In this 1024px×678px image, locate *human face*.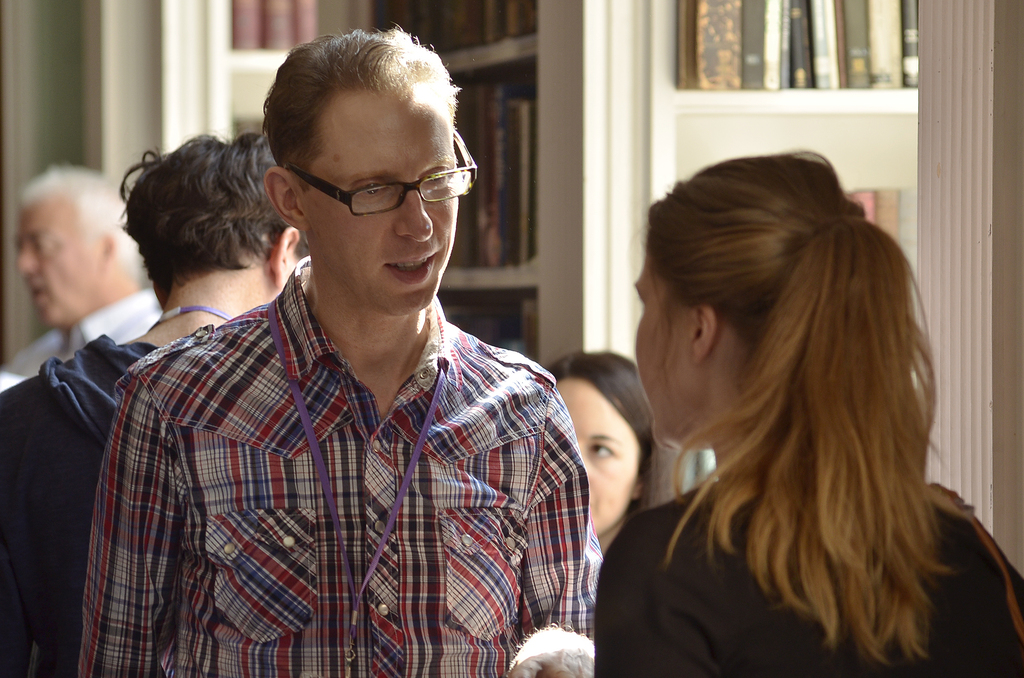
Bounding box: 632 259 692 455.
